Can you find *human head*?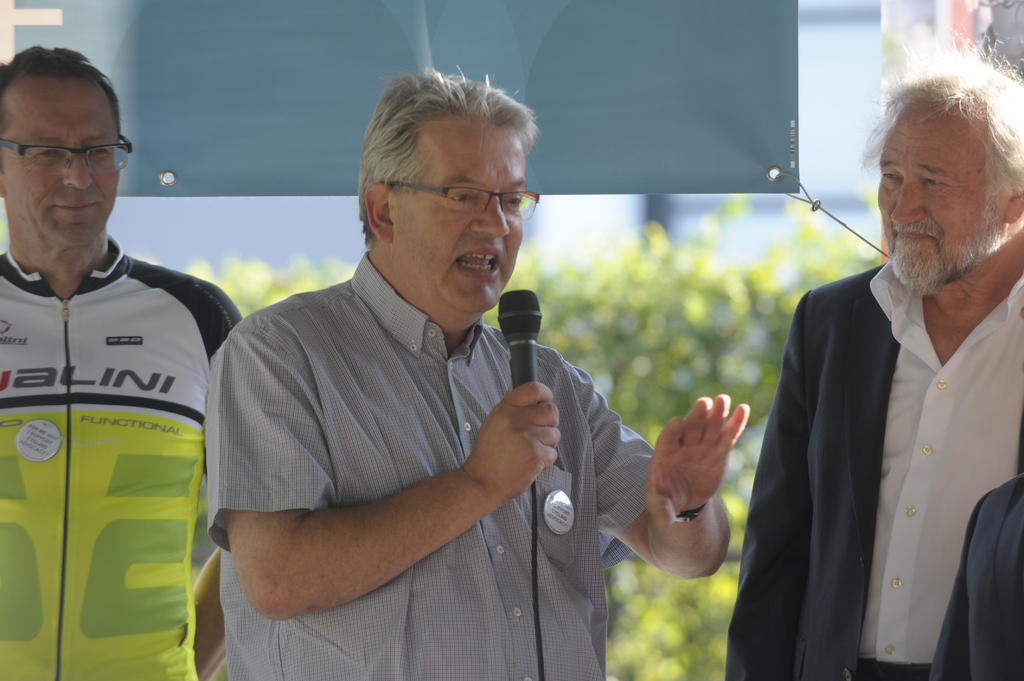
Yes, bounding box: x1=0, y1=41, x2=136, y2=256.
